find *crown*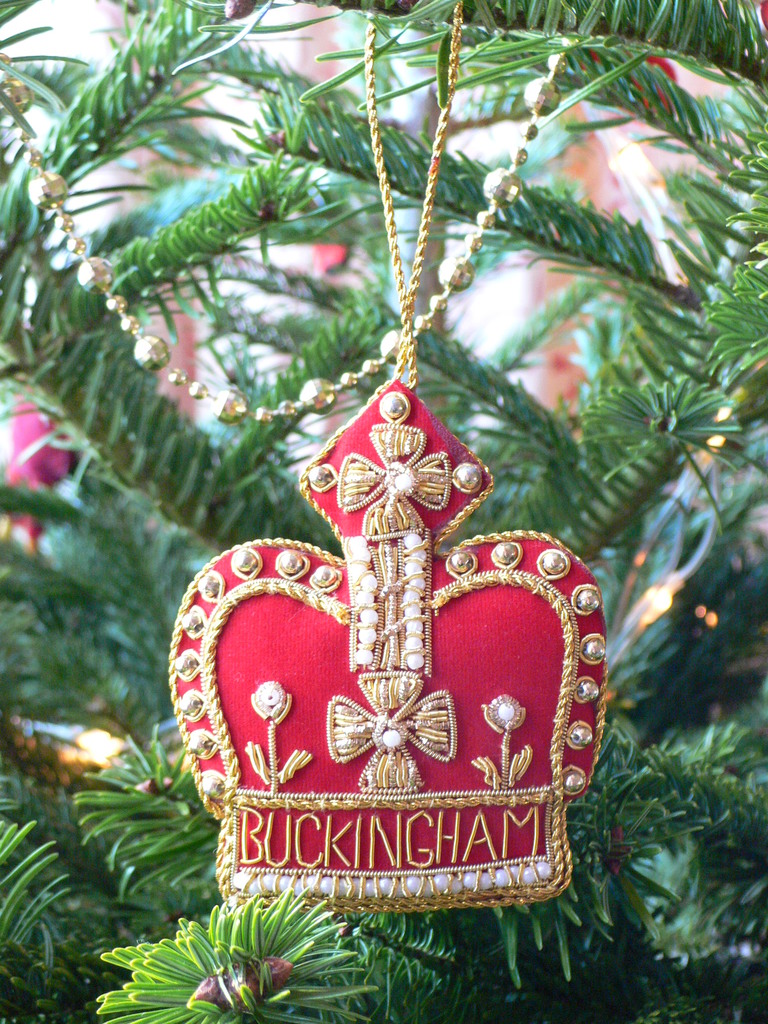
(x1=164, y1=374, x2=610, y2=913)
